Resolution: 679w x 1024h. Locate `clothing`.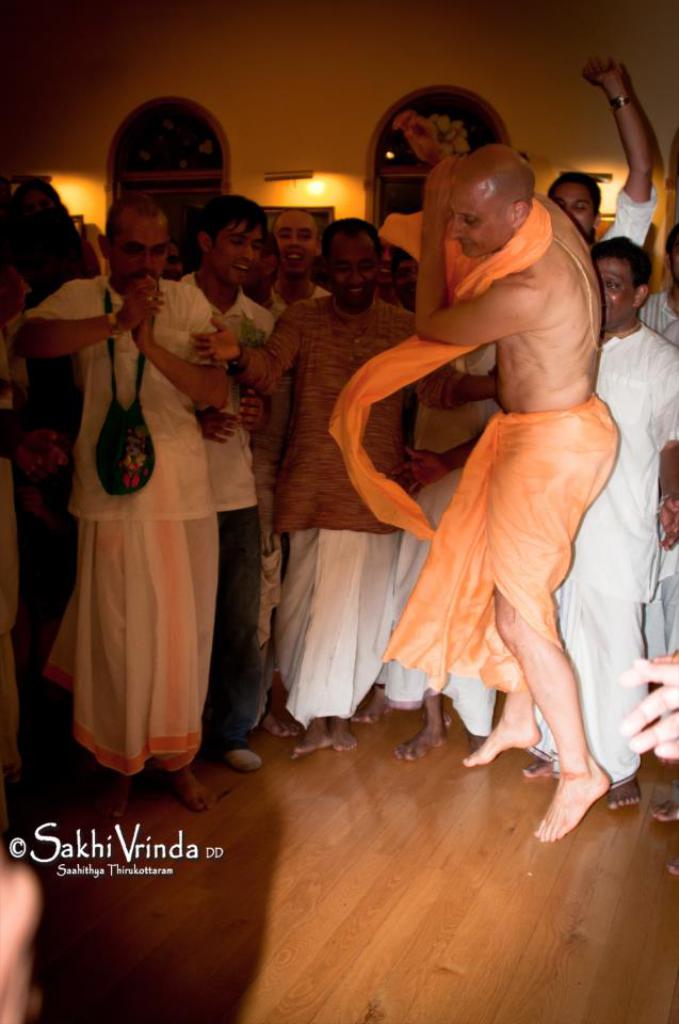
(27, 274, 222, 757).
